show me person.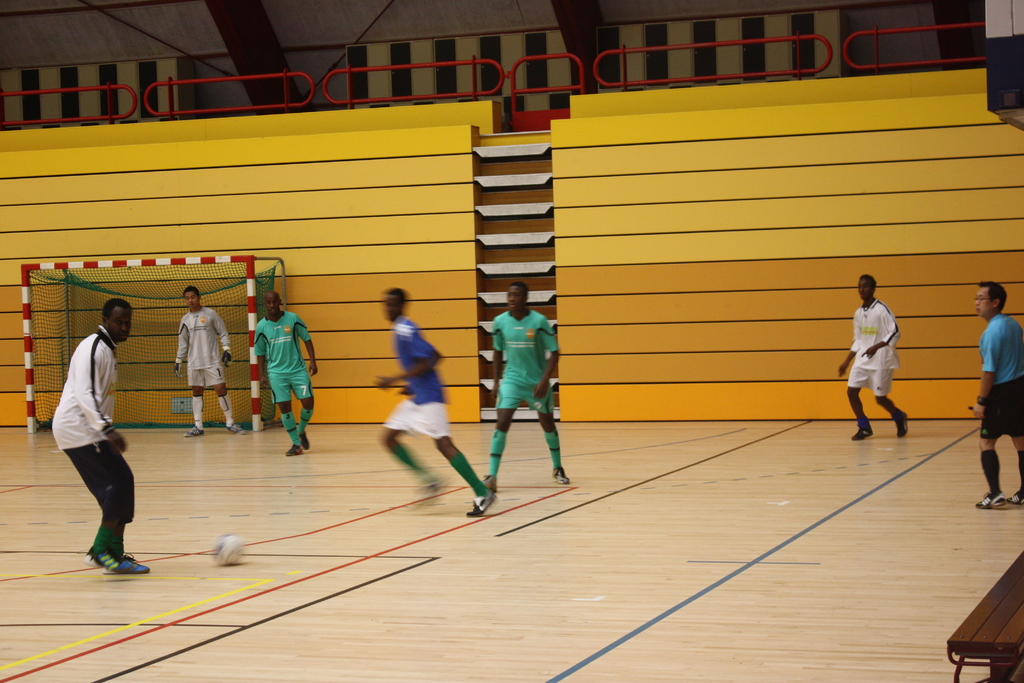
person is here: 372/292/495/516.
